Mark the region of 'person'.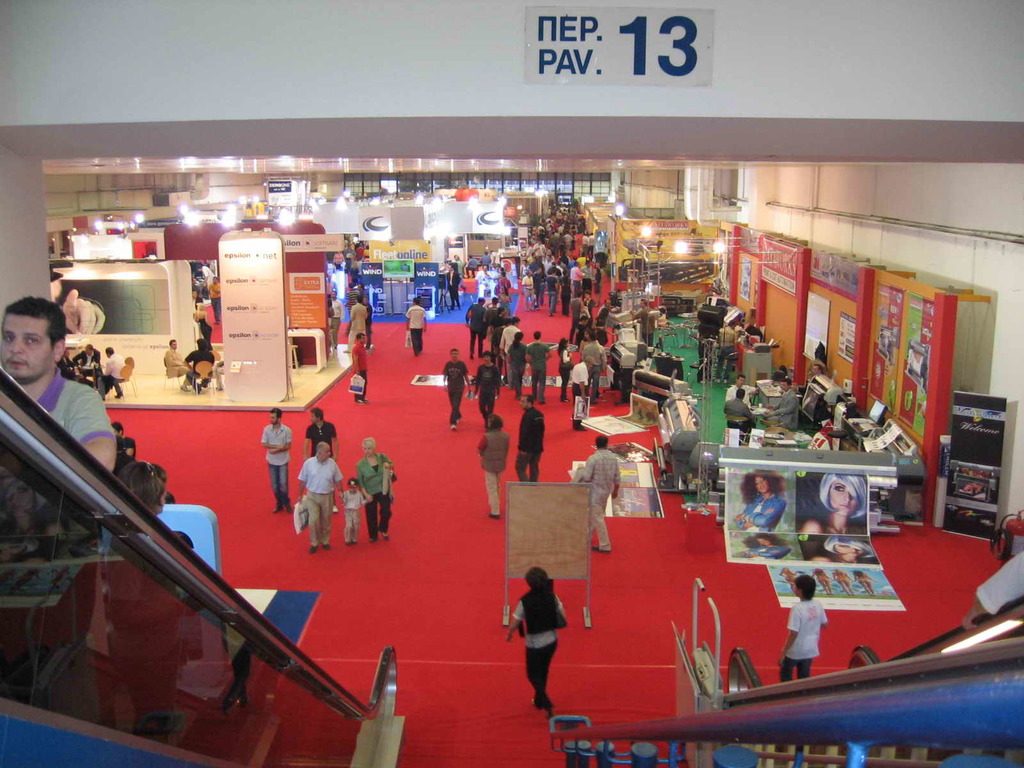
Region: crop(60, 288, 110, 334).
